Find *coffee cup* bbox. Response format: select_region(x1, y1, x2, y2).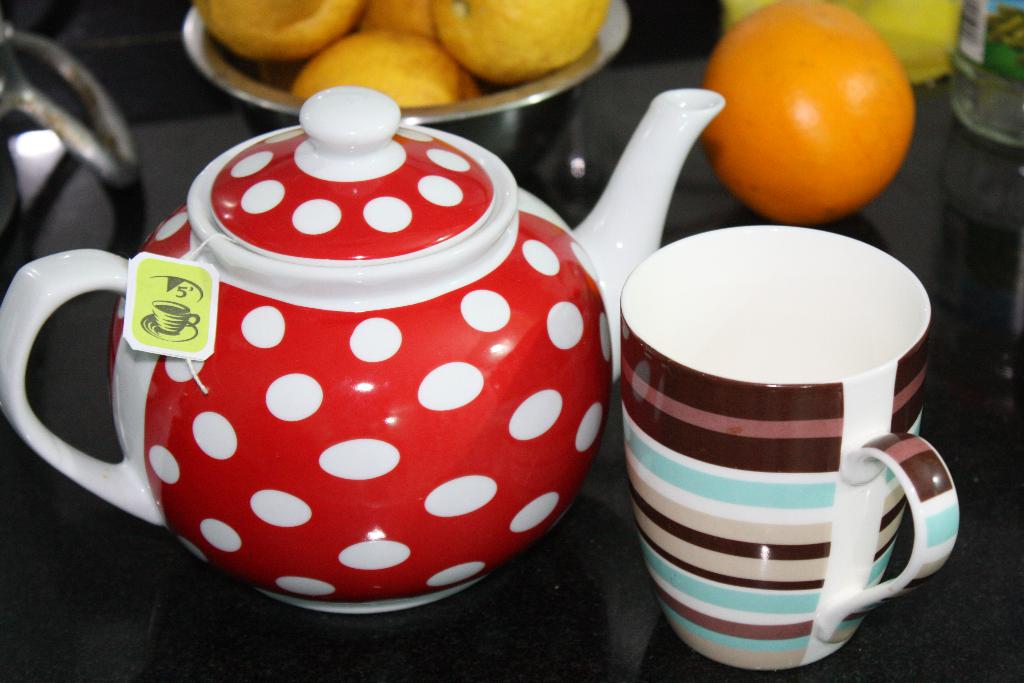
select_region(617, 224, 961, 675).
